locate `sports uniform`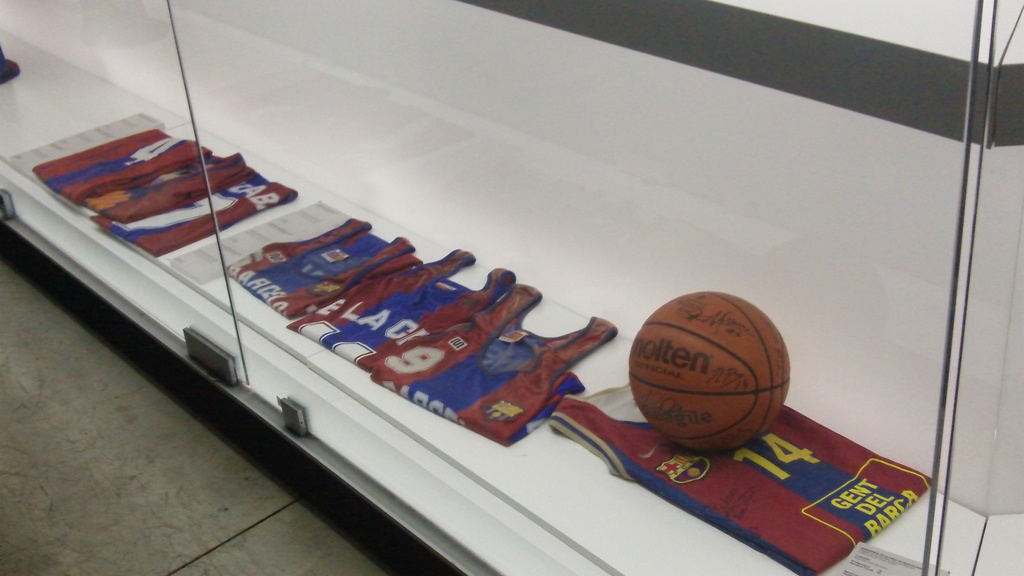
<region>552, 394, 932, 575</region>
